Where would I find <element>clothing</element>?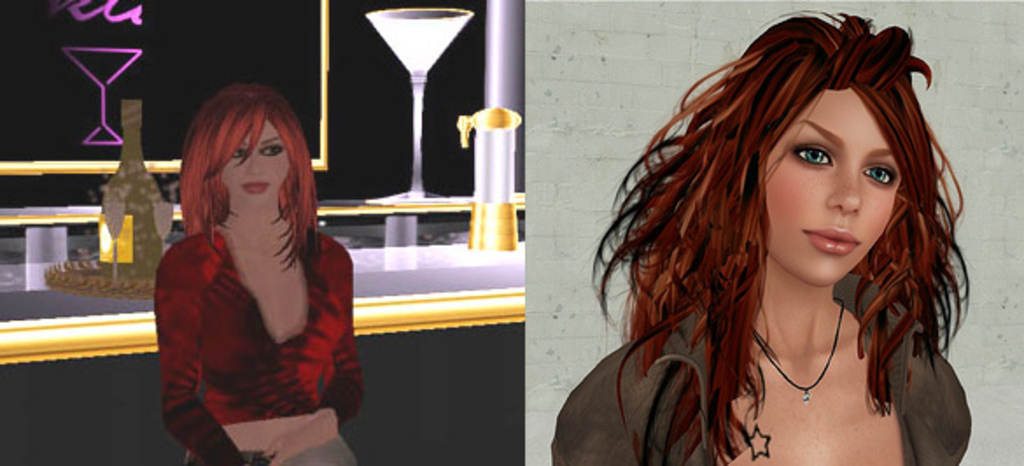
At 147 168 352 443.
